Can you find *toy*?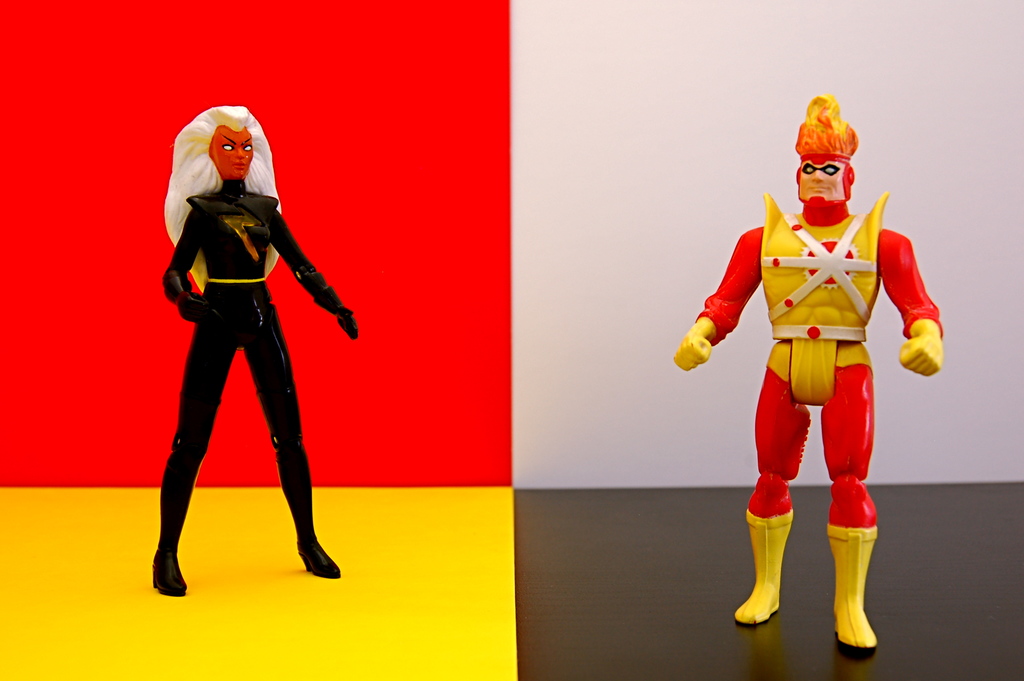
Yes, bounding box: (692,105,952,609).
